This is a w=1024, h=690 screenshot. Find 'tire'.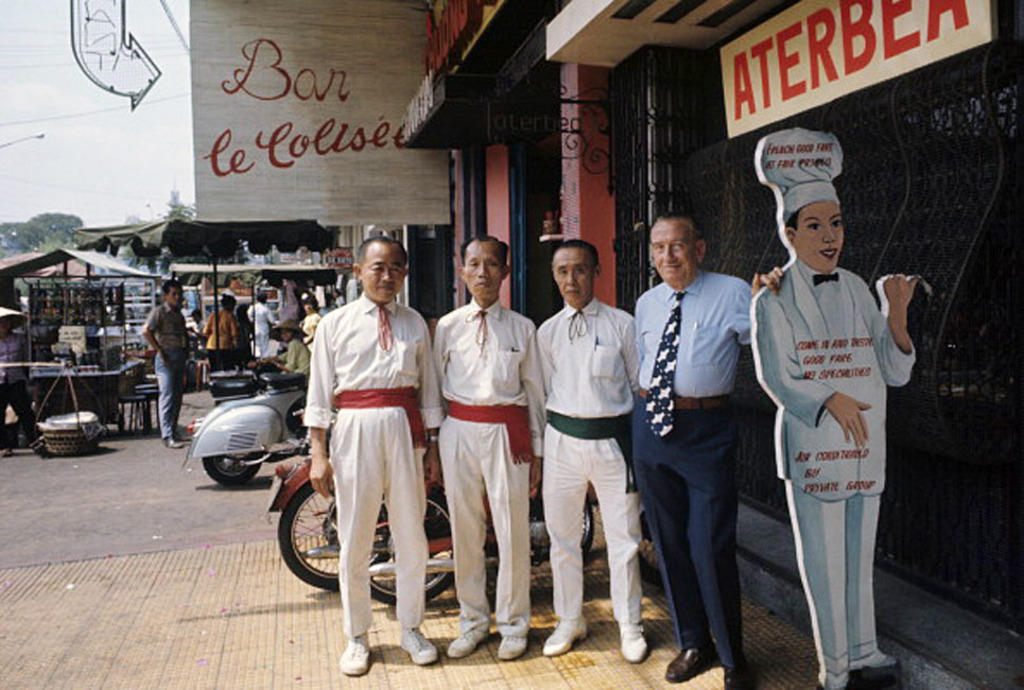
Bounding box: <box>203,460,267,484</box>.
